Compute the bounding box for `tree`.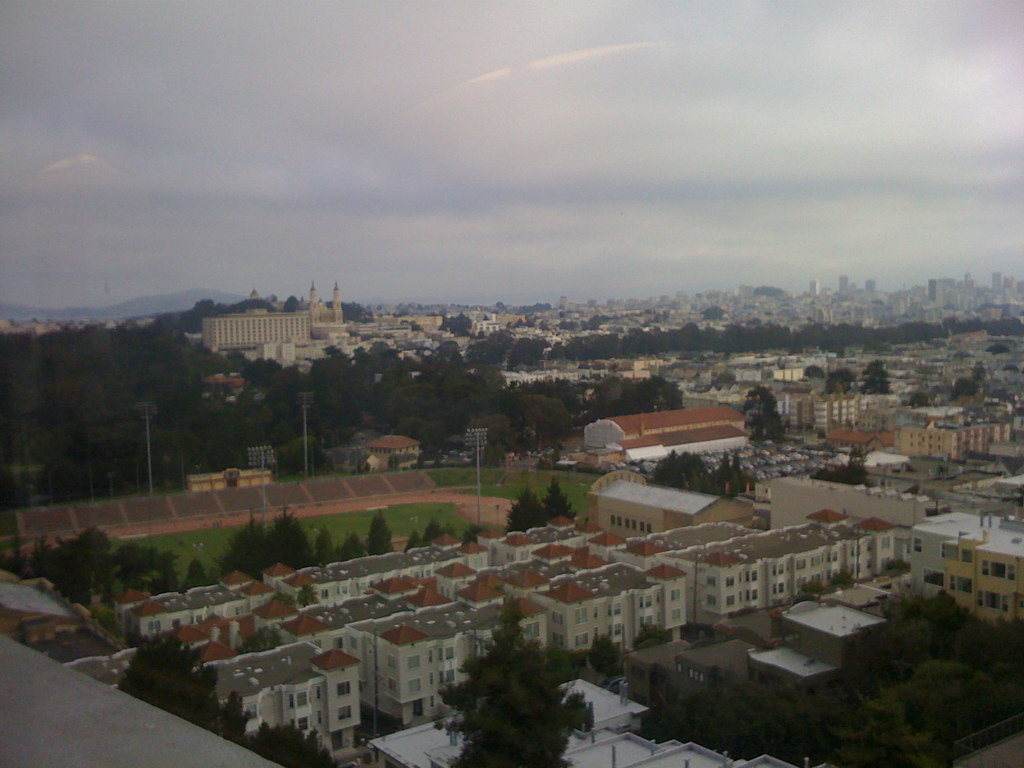
(849,609,923,675).
